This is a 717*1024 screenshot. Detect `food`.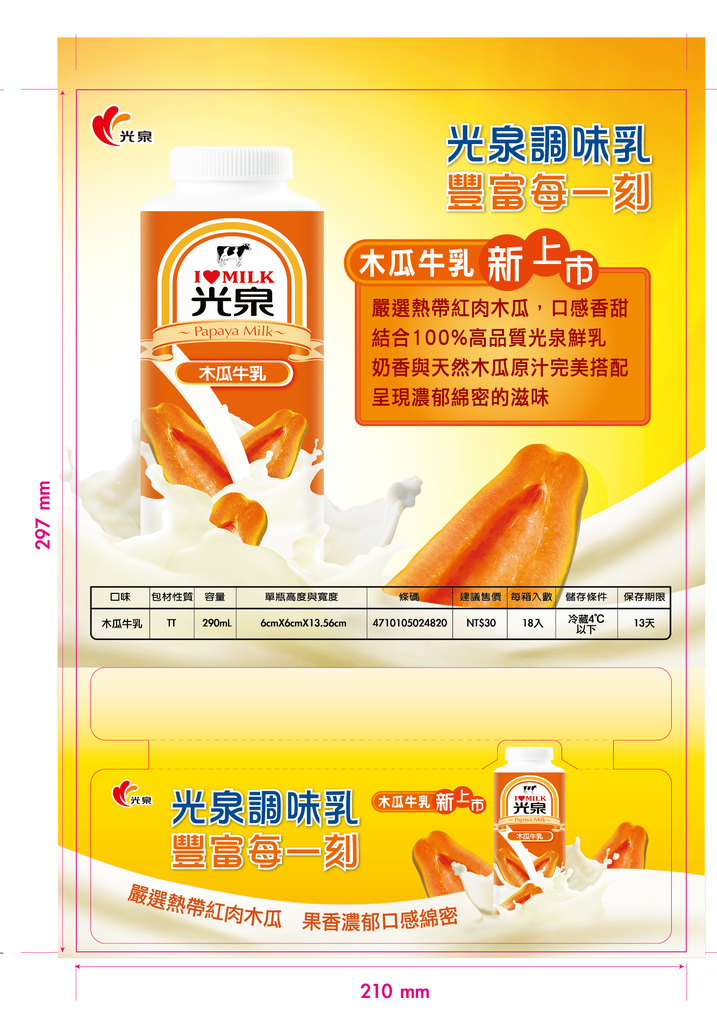
492, 874, 548, 909.
